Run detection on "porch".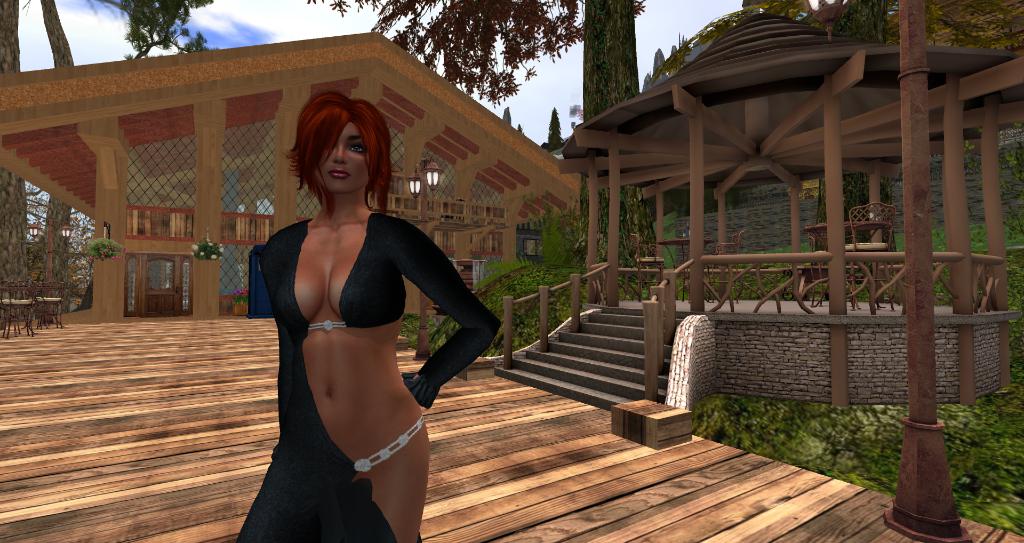
Result: (x1=586, y1=245, x2=671, y2=313).
